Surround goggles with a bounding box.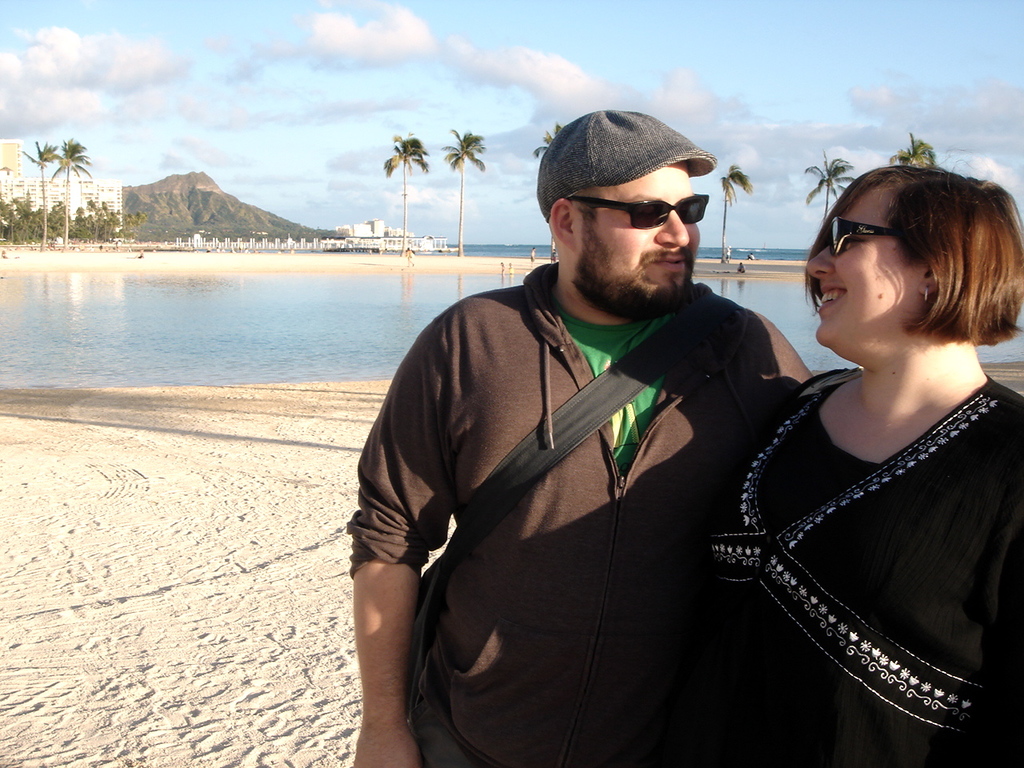
<box>562,179,729,231</box>.
